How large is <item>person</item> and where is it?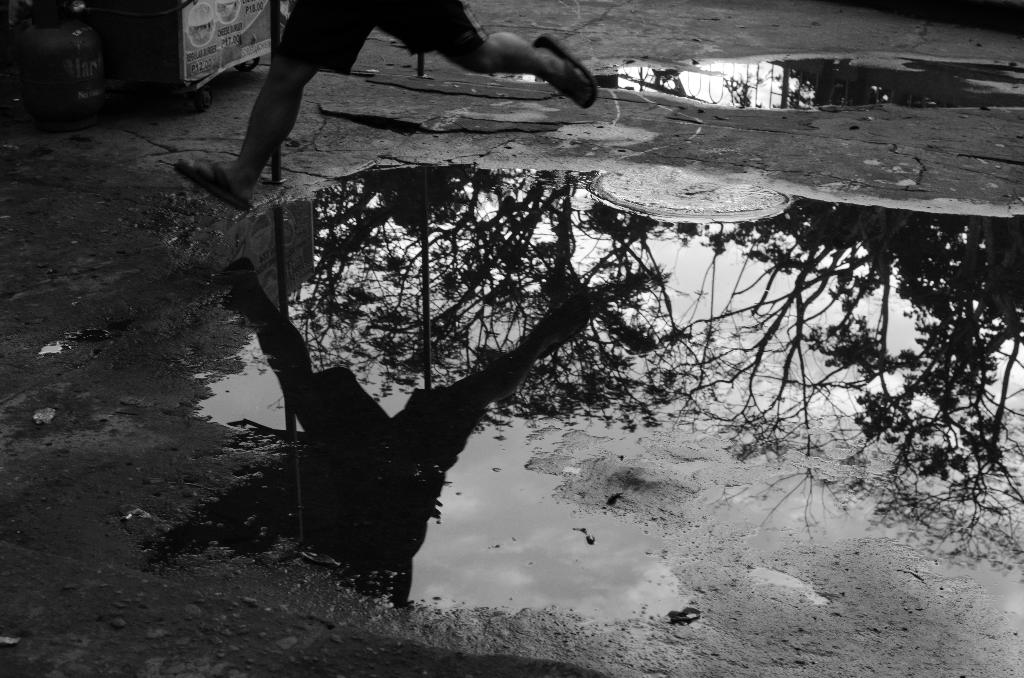
Bounding box: bbox=(166, 0, 617, 210).
